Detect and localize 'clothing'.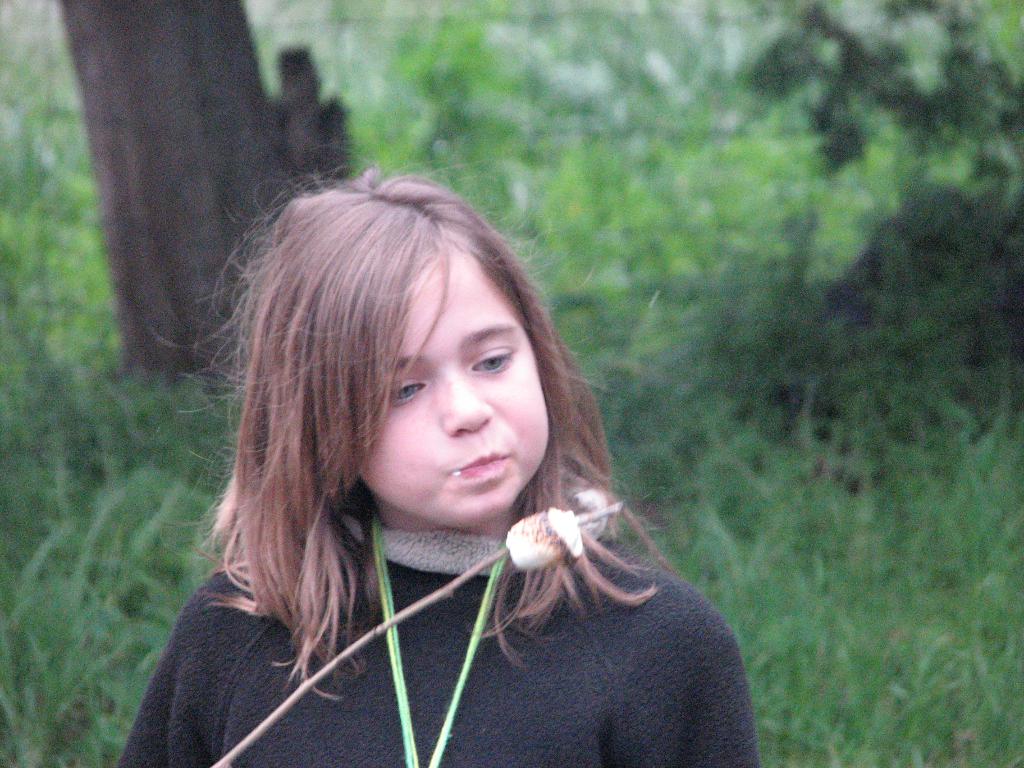
Localized at bbox(282, 83, 365, 187).
